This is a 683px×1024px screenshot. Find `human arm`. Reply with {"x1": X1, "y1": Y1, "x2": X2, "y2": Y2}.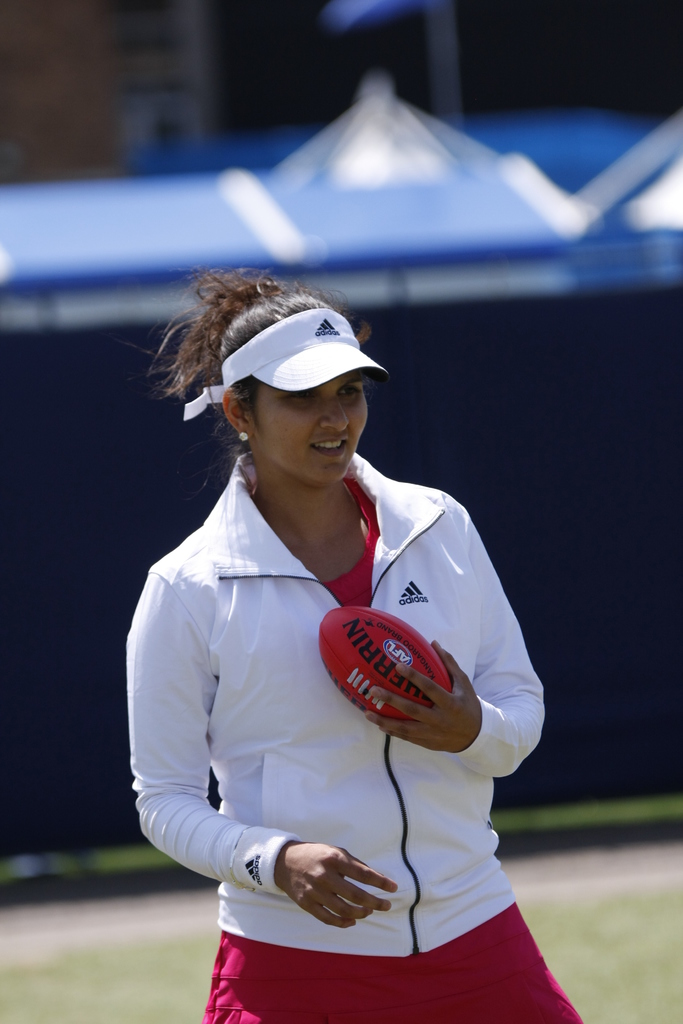
{"x1": 345, "y1": 504, "x2": 547, "y2": 783}.
